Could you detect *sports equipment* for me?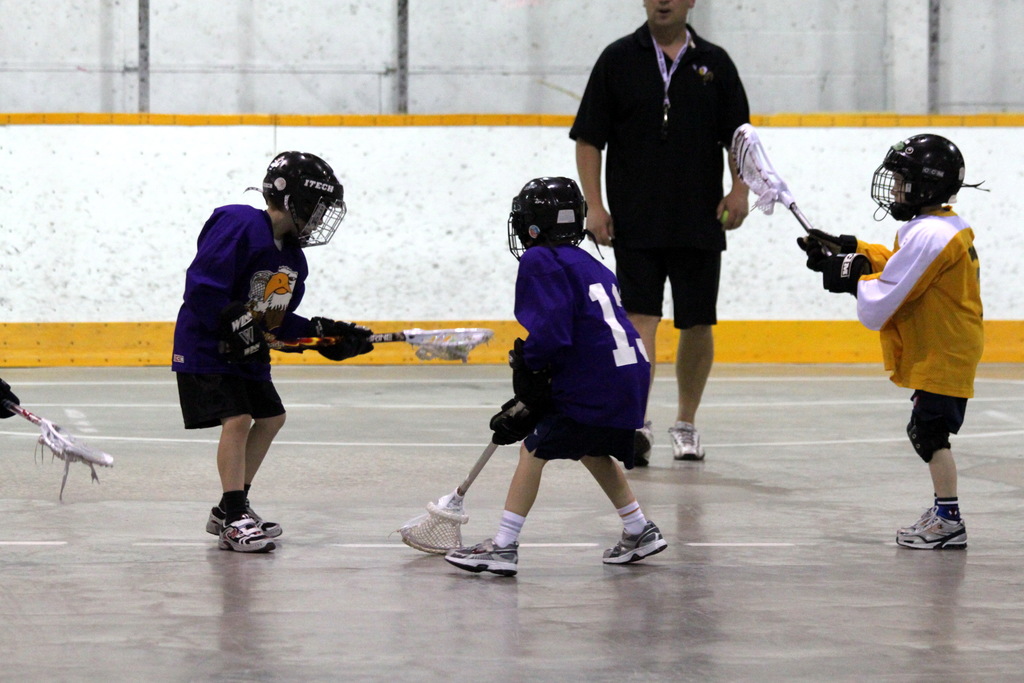
Detection result: 239, 149, 348, 252.
